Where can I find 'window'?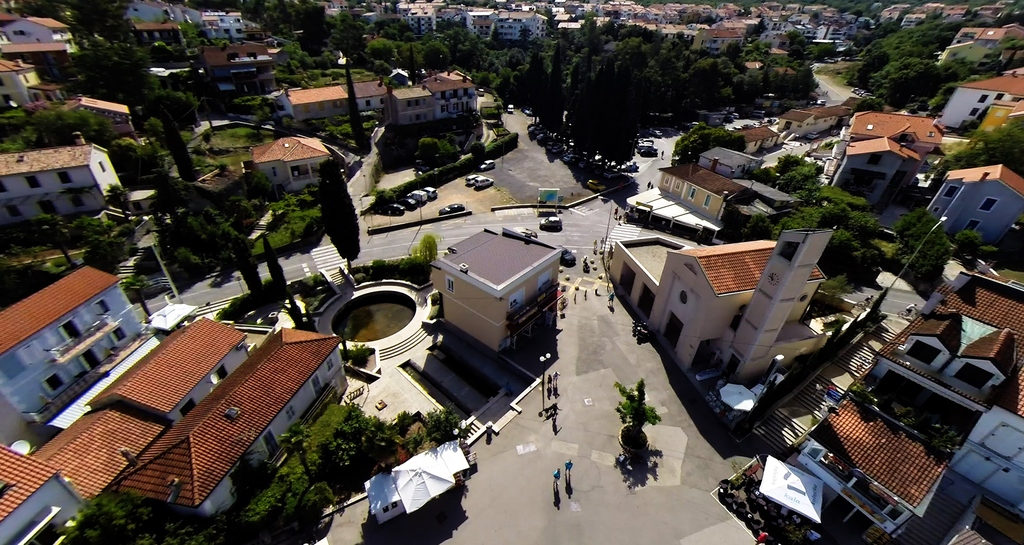
You can find it at x1=177, y1=394, x2=202, y2=419.
